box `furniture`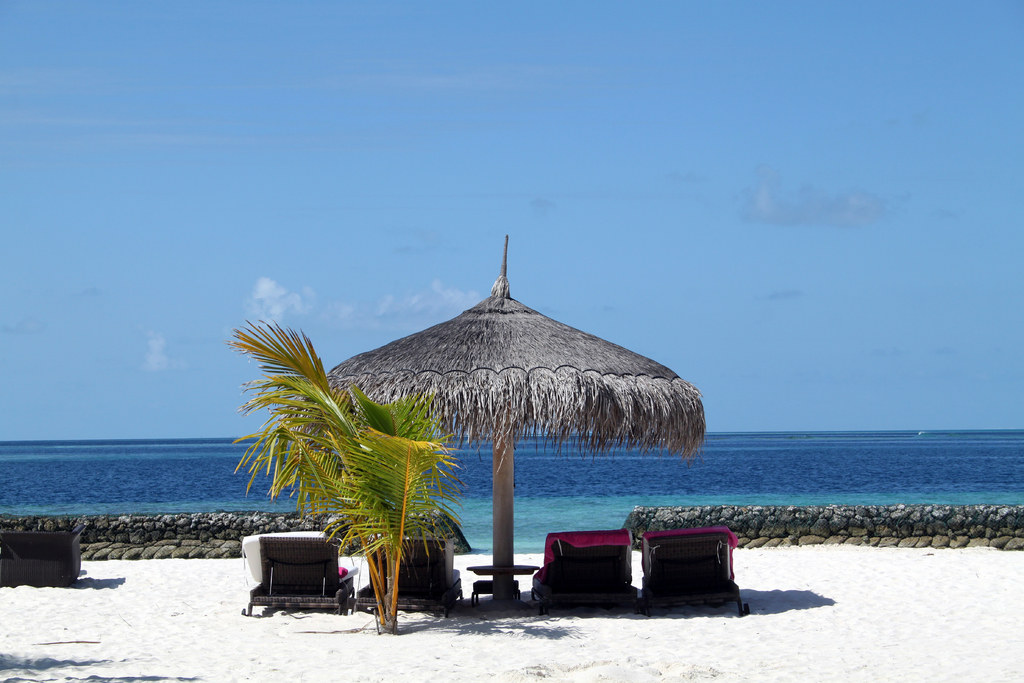
{"left": 238, "top": 527, "right": 351, "bottom": 625}
